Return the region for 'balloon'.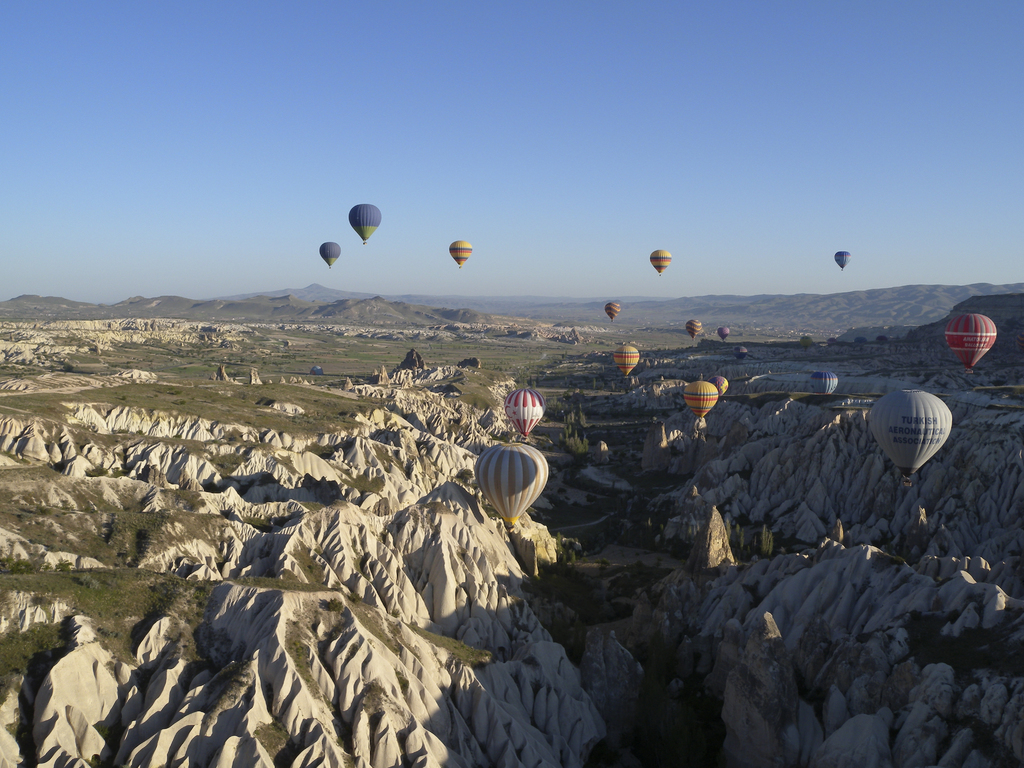
[x1=349, y1=202, x2=382, y2=242].
